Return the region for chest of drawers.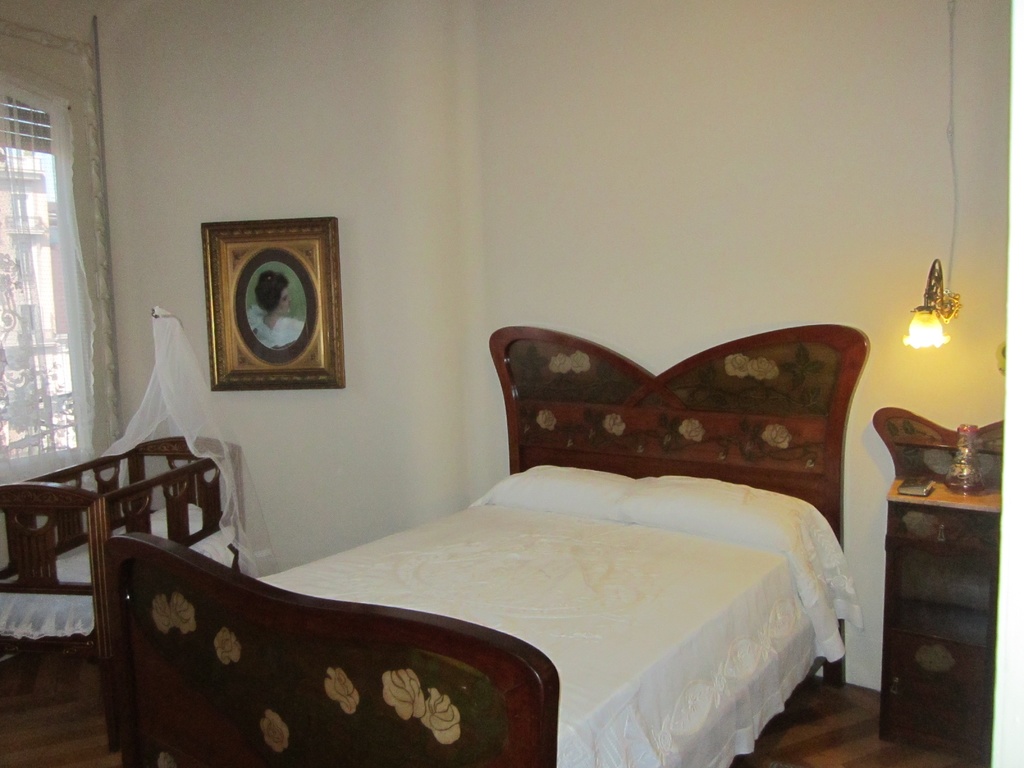
rect(873, 405, 1004, 762).
